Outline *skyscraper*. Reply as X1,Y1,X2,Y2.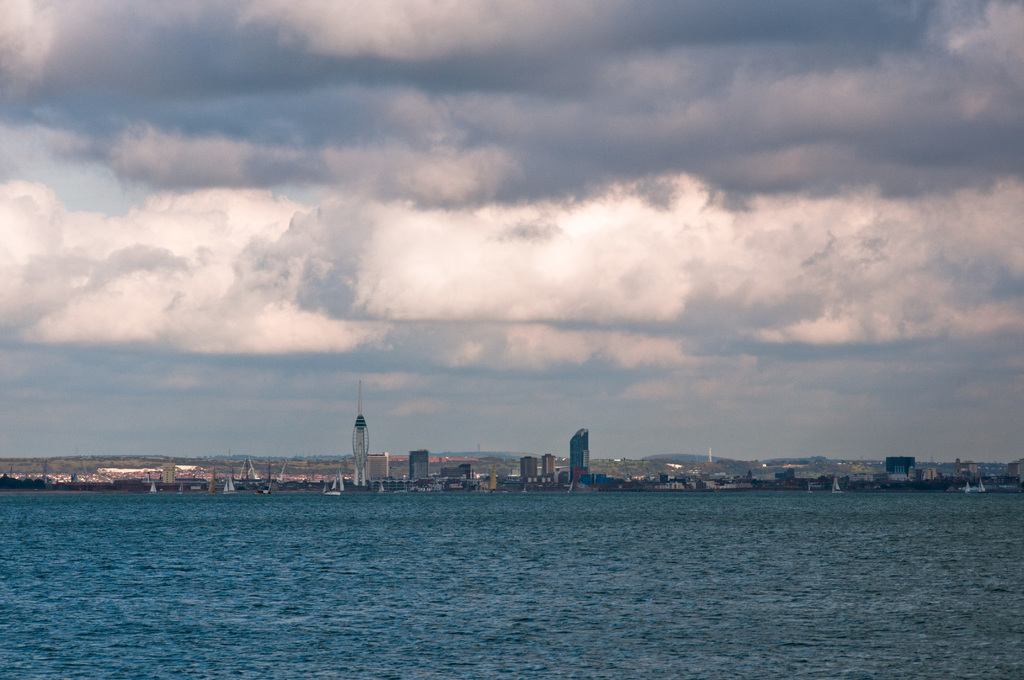
566,422,591,493.
